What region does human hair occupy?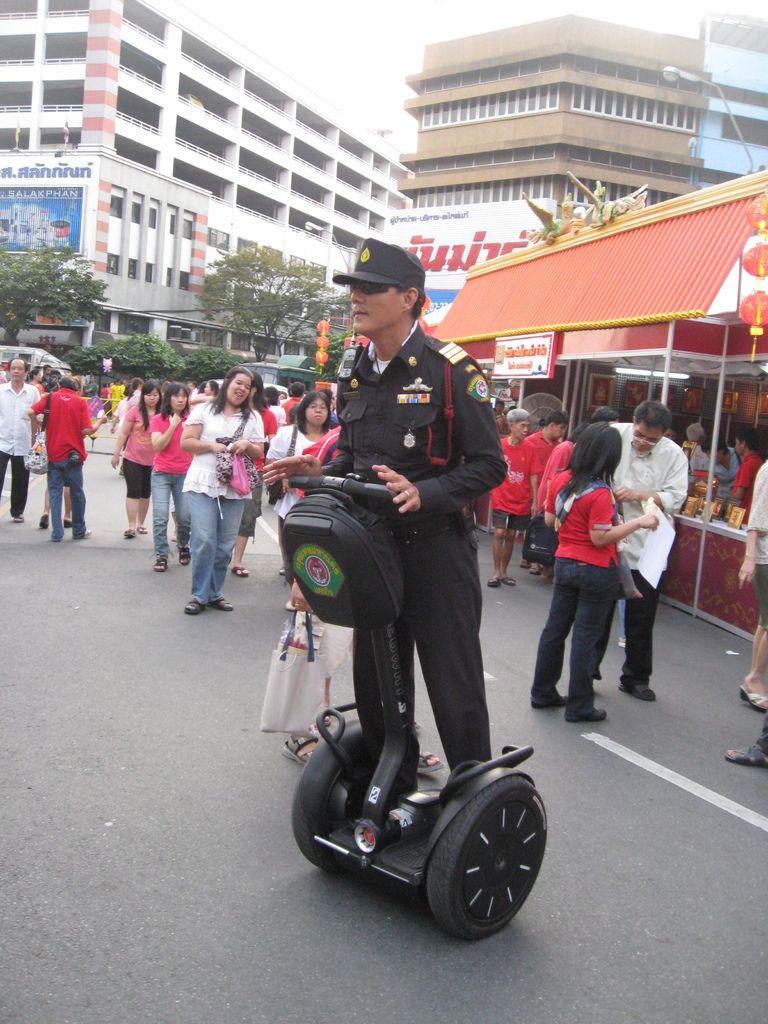
detection(287, 403, 298, 425).
